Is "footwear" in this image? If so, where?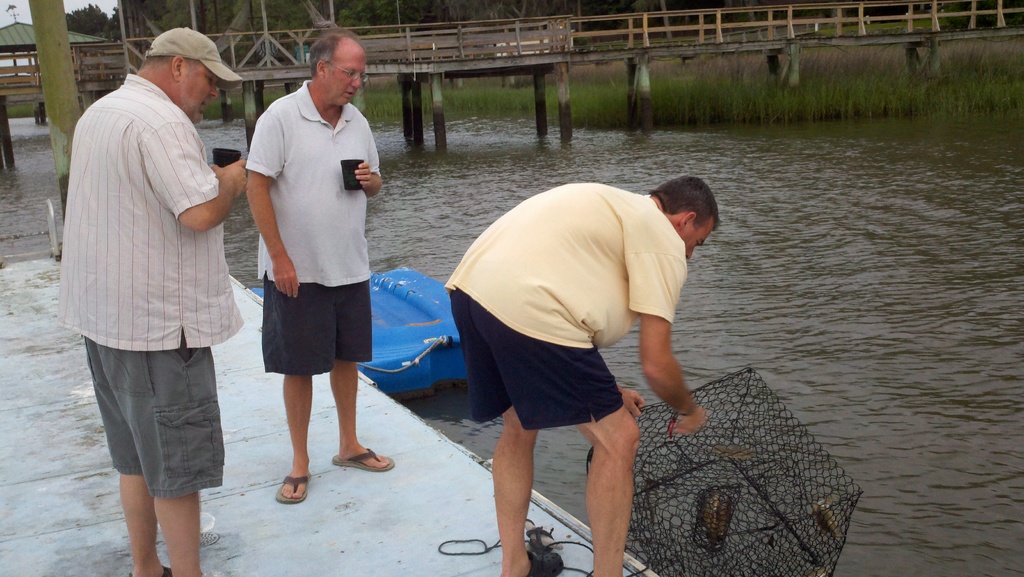
Yes, at BBox(275, 468, 303, 501).
